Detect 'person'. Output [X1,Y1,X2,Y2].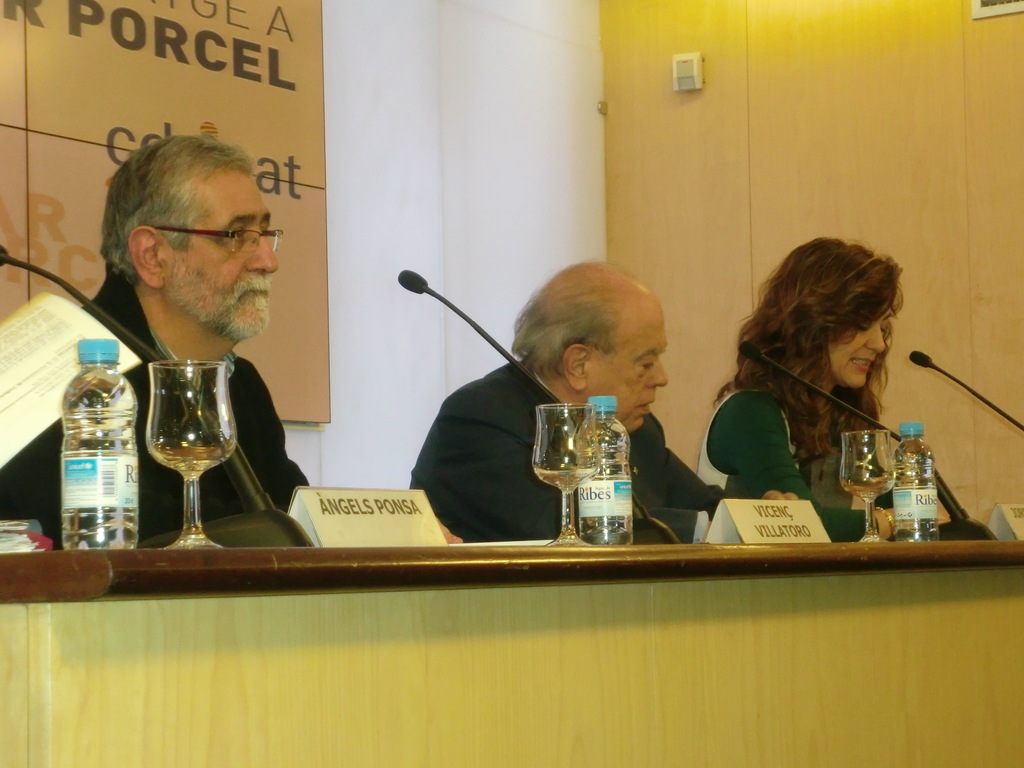
[702,228,932,573].
